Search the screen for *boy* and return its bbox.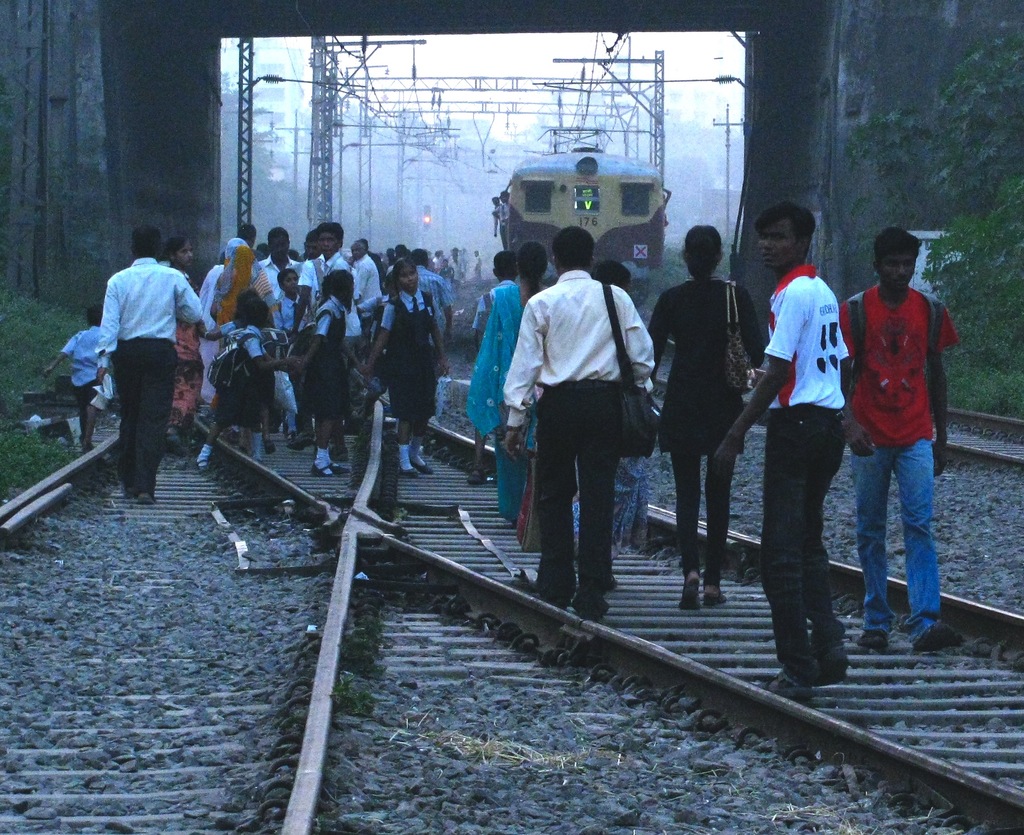
Found: rect(504, 227, 656, 617).
